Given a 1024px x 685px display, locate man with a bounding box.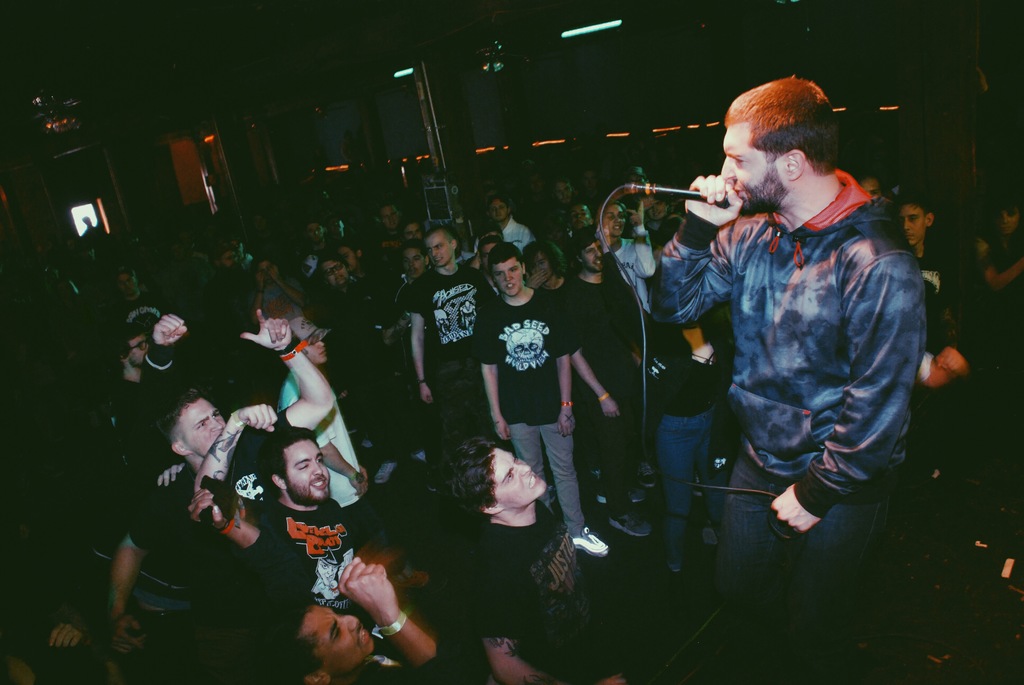
Located: [left=323, top=255, right=429, bottom=483].
